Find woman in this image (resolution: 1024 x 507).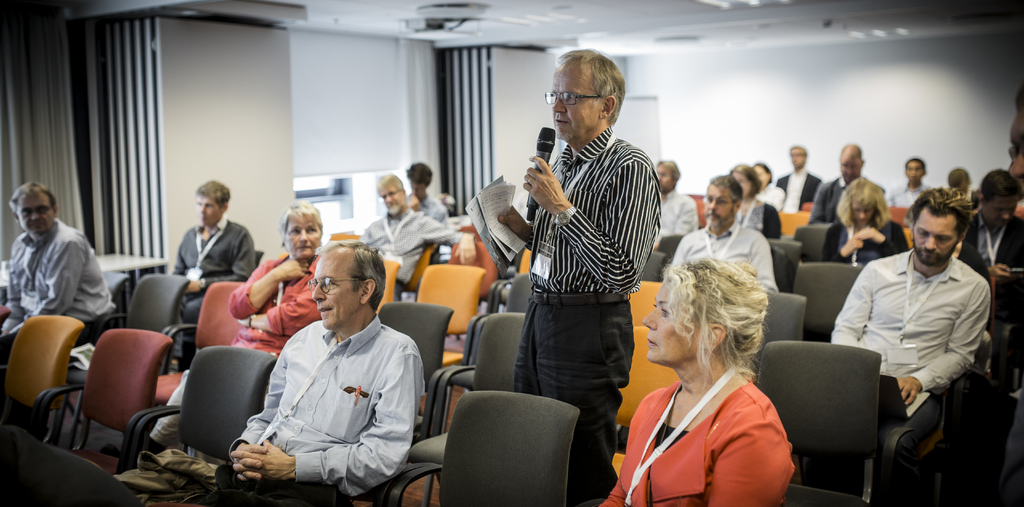
[x1=609, y1=236, x2=813, y2=506].
